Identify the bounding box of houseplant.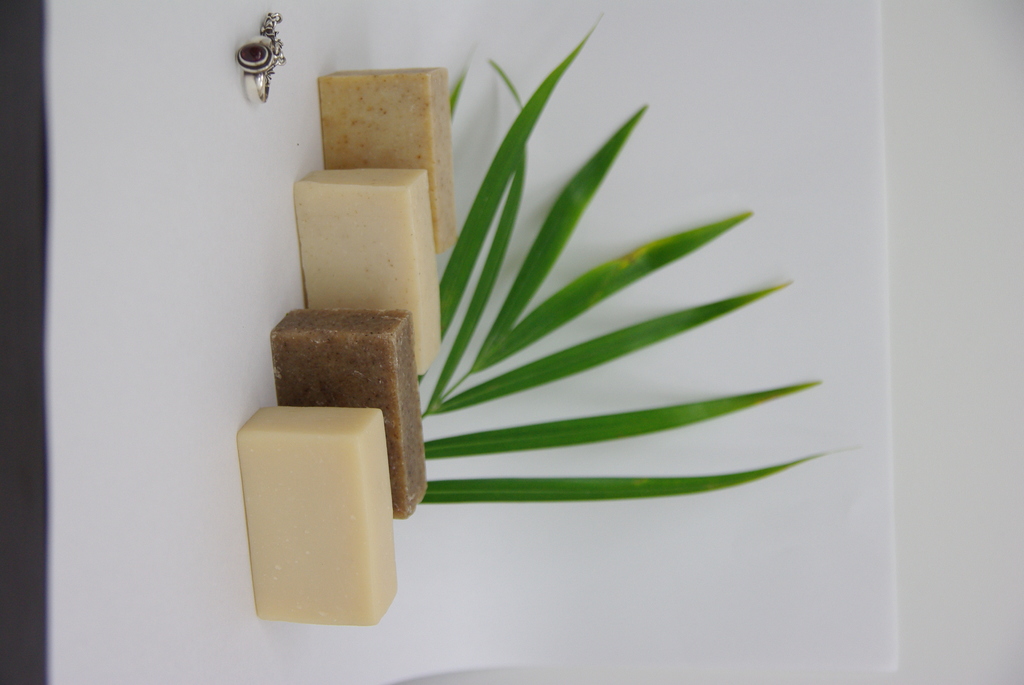
(266,12,836,518).
